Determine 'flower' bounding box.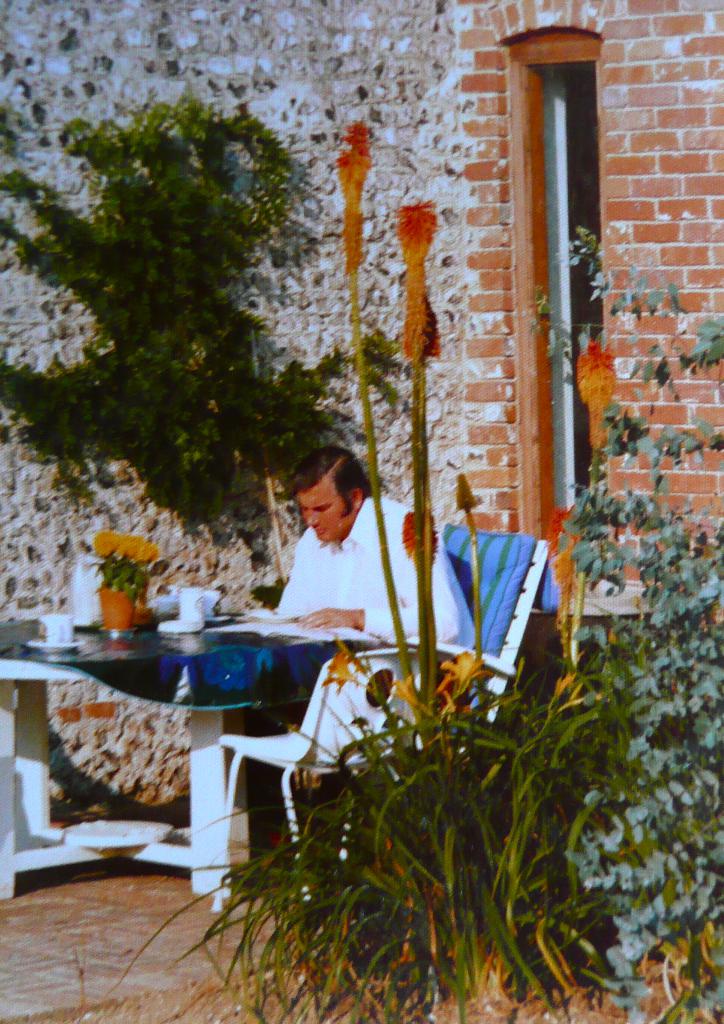
Determined: <bbox>549, 505, 588, 629</bbox>.
